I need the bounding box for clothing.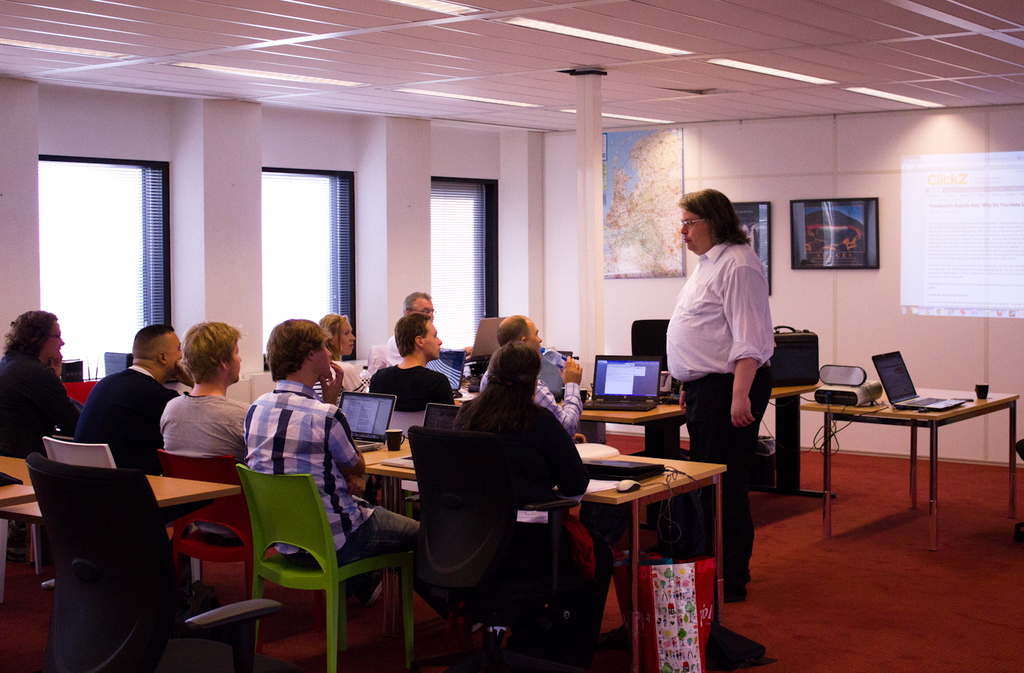
Here it is: 73,365,184,468.
